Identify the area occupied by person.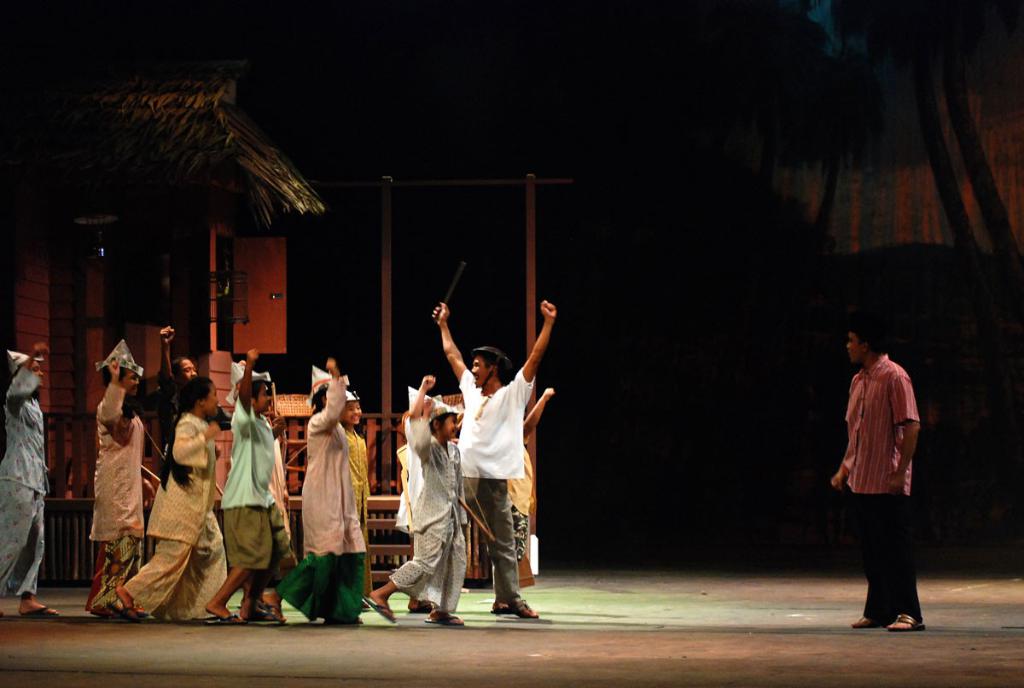
Area: region(290, 349, 369, 624).
